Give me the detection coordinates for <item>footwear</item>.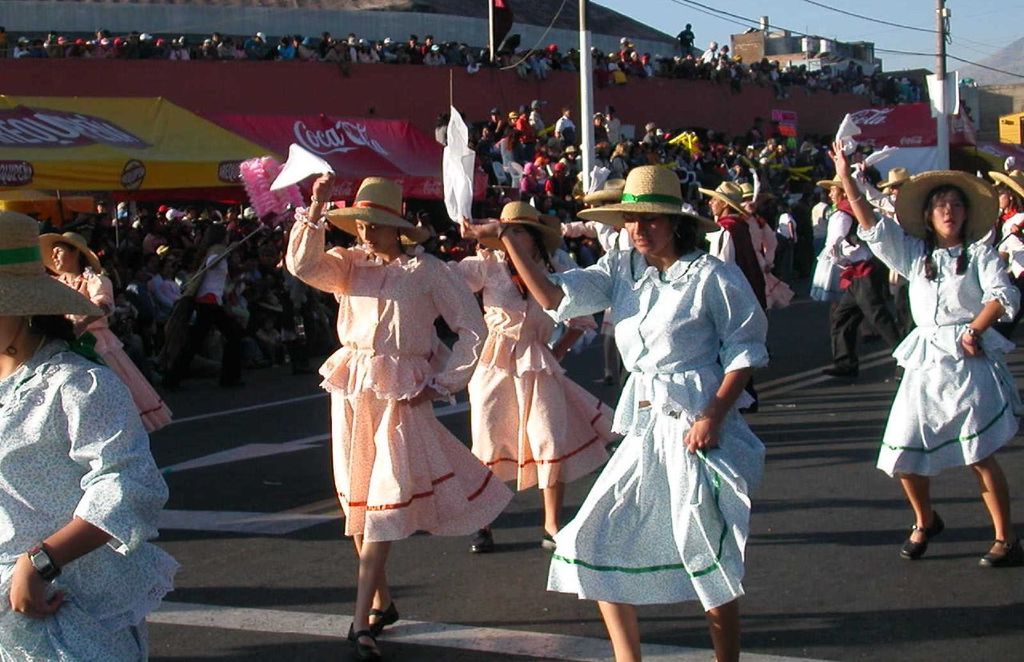
BBox(824, 368, 852, 378).
